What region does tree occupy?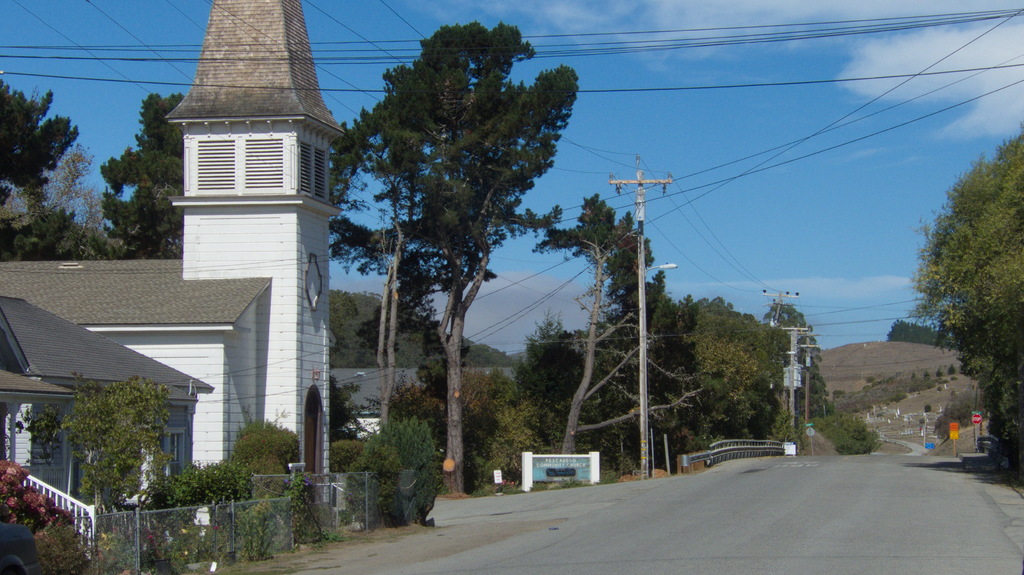
region(751, 297, 830, 445).
